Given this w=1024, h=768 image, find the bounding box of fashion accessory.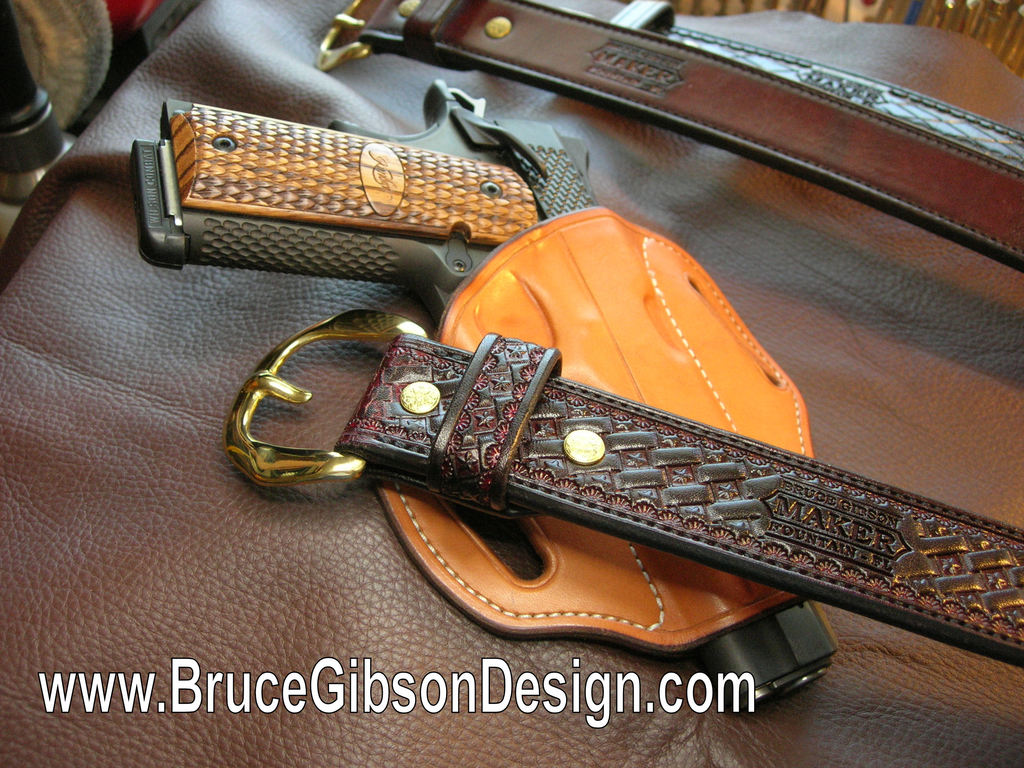
[left=0, top=1, right=1023, bottom=767].
